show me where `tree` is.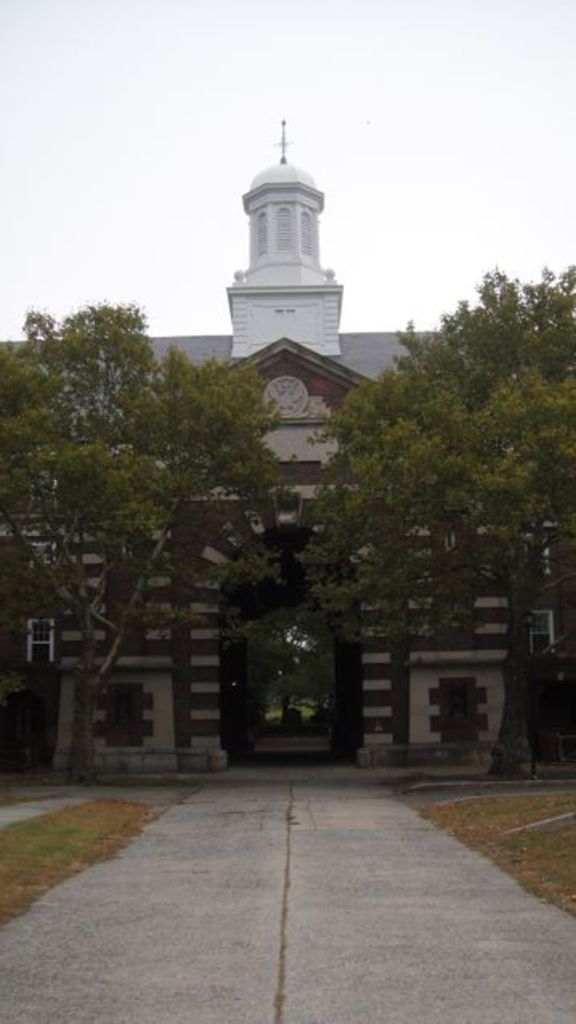
`tree` is at region(319, 239, 558, 709).
